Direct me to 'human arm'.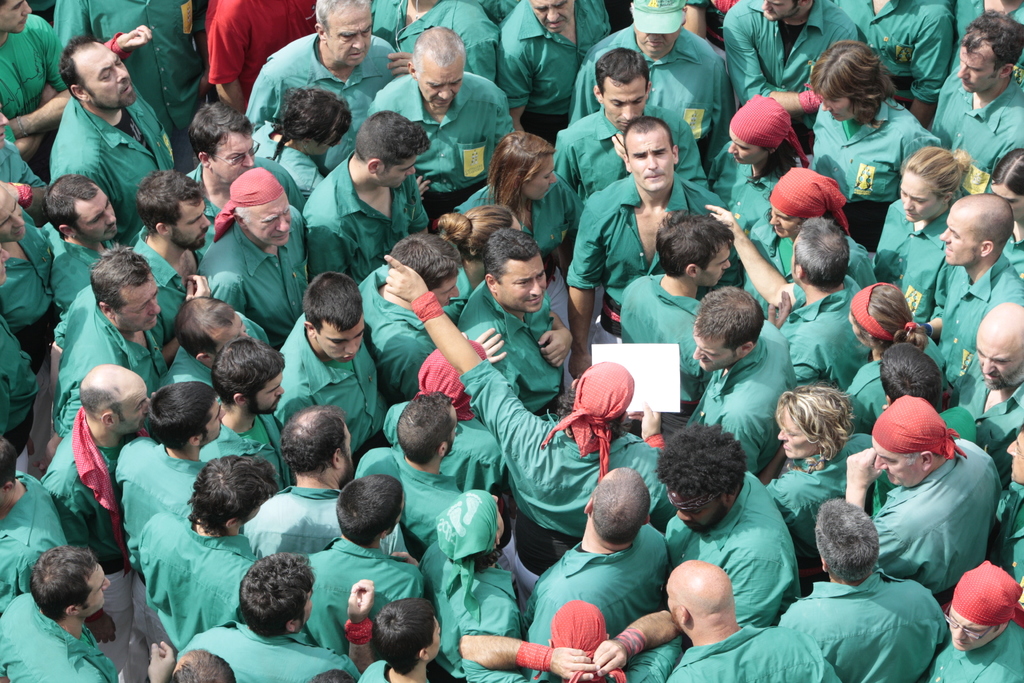
Direction: {"x1": 496, "y1": 44, "x2": 538, "y2": 131}.
